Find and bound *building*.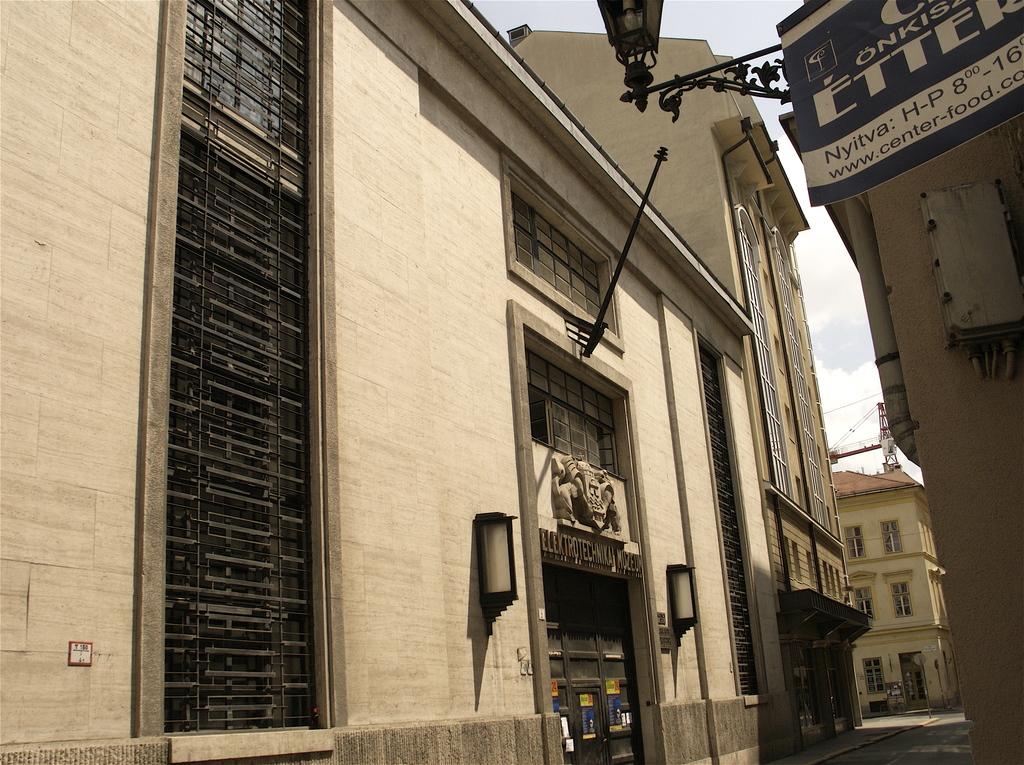
Bound: (821, 0, 1023, 764).
